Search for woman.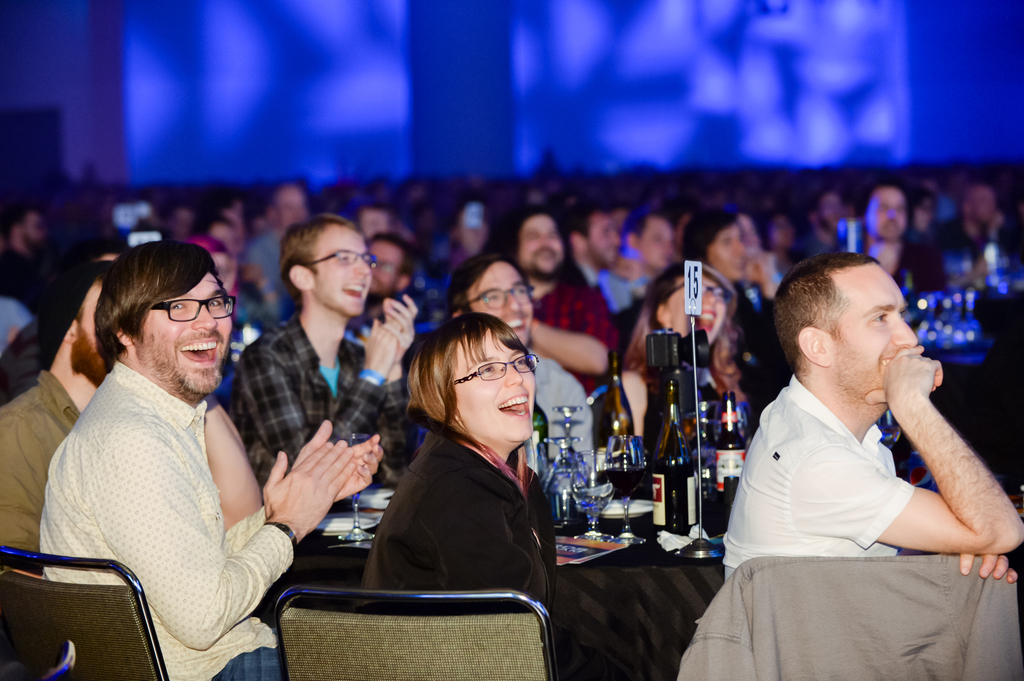
Found at [x1=360, y1=307, x2=567, y2=613].
